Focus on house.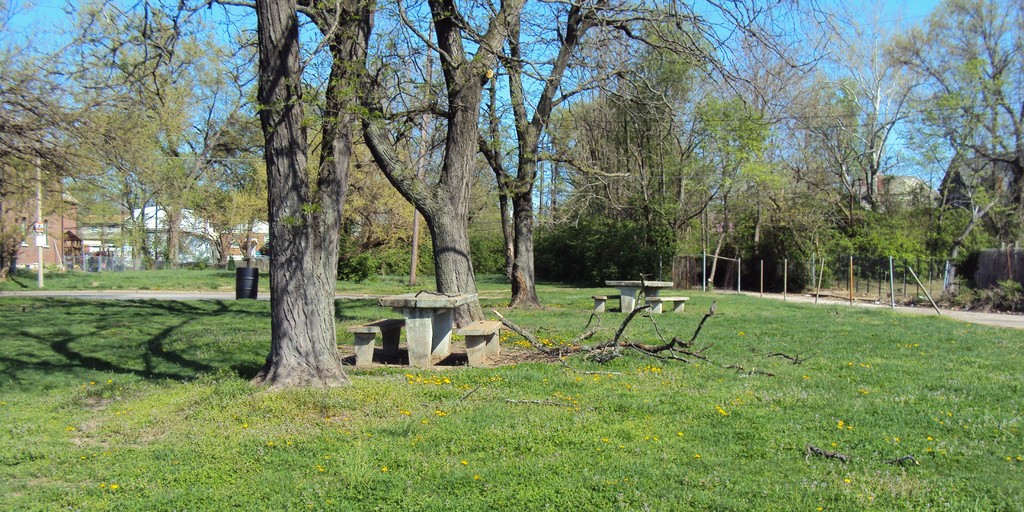
Focused at bbox(136, 210, 225, 273).
